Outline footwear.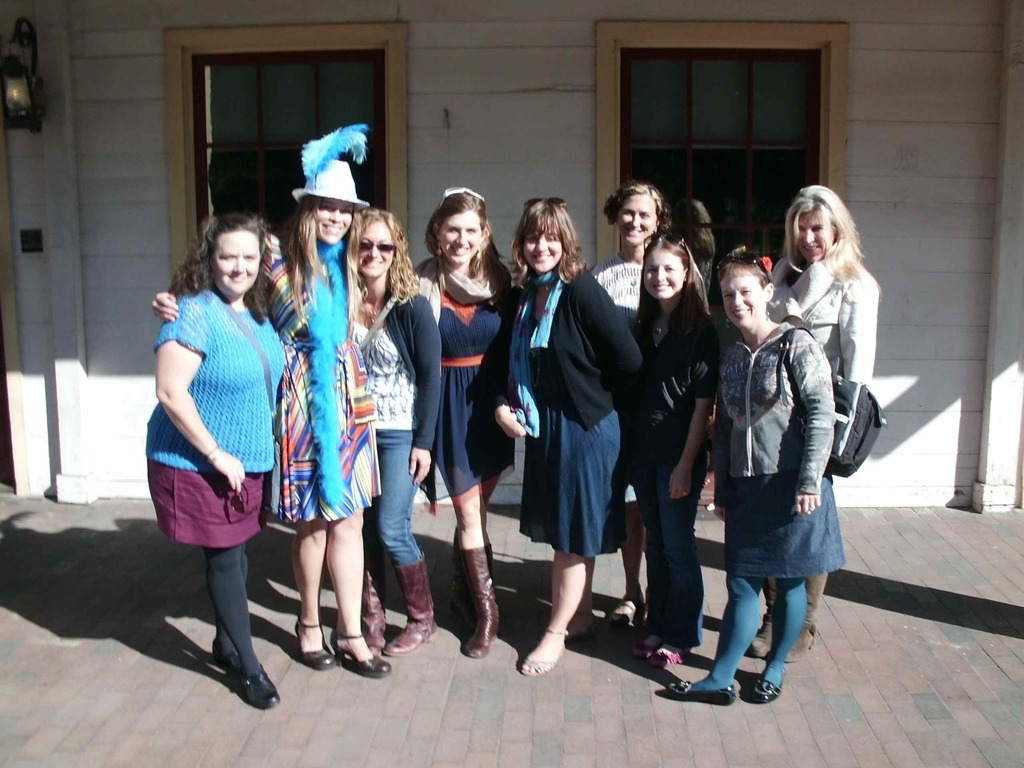
Outline: 744, 598, 781, 658.
